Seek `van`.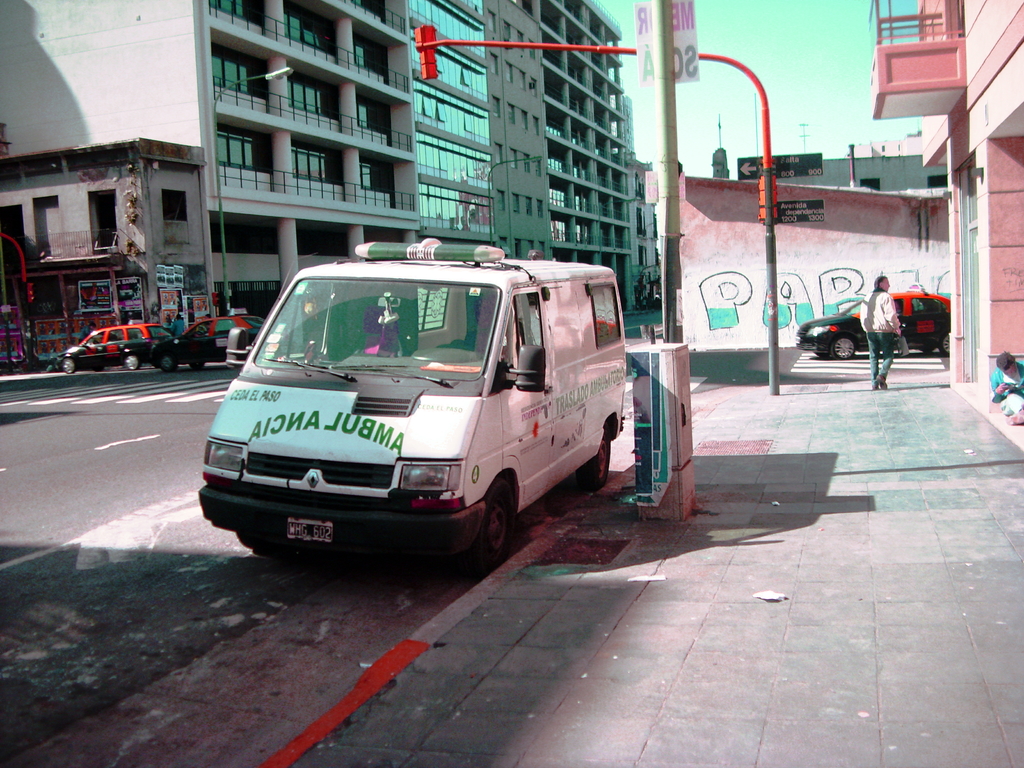
pyautogui.locateOnScreen(195, 234, 628, 579).
